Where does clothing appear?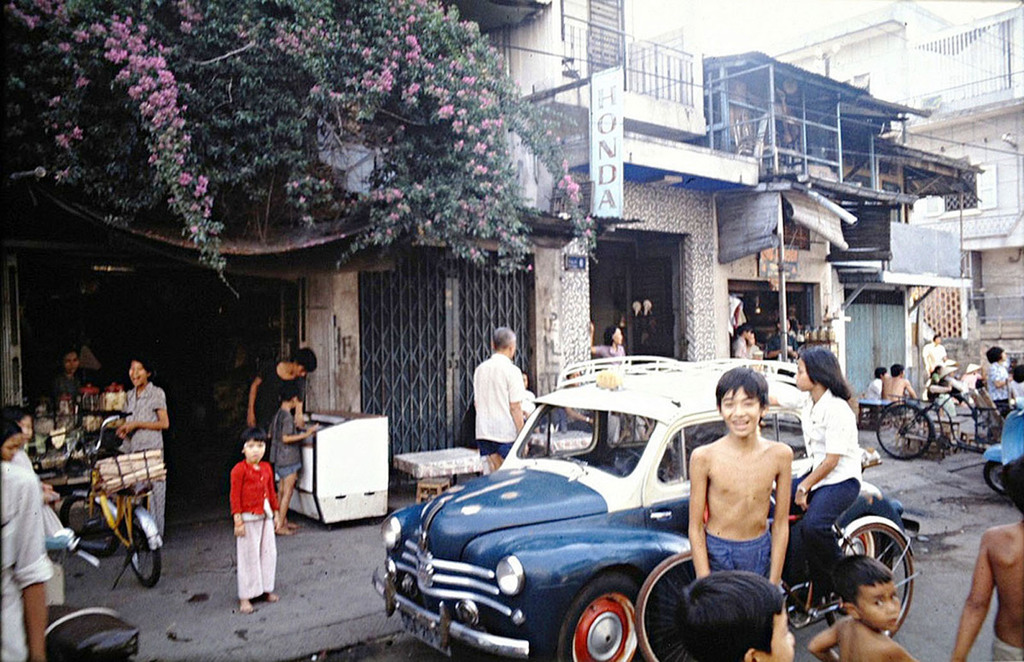
Appears at {"x1": 116, "y1": 378, "x2": 167, "y2": 538}.
